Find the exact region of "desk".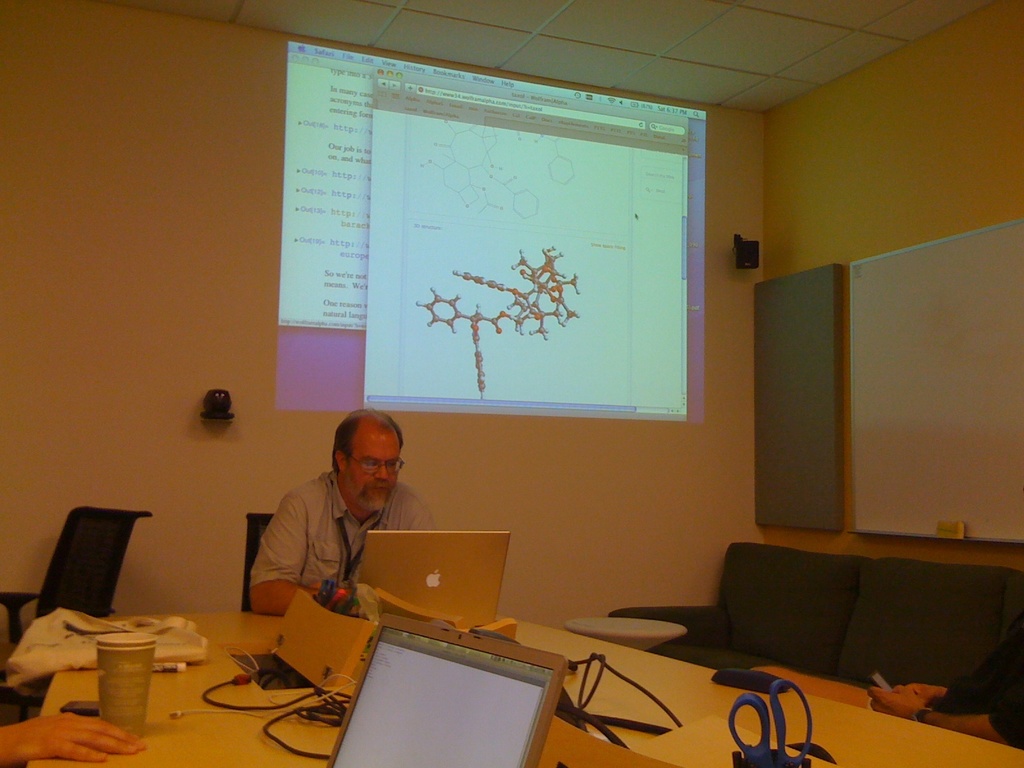
Exact region: l=20, t=611, r=1023, b=767.
